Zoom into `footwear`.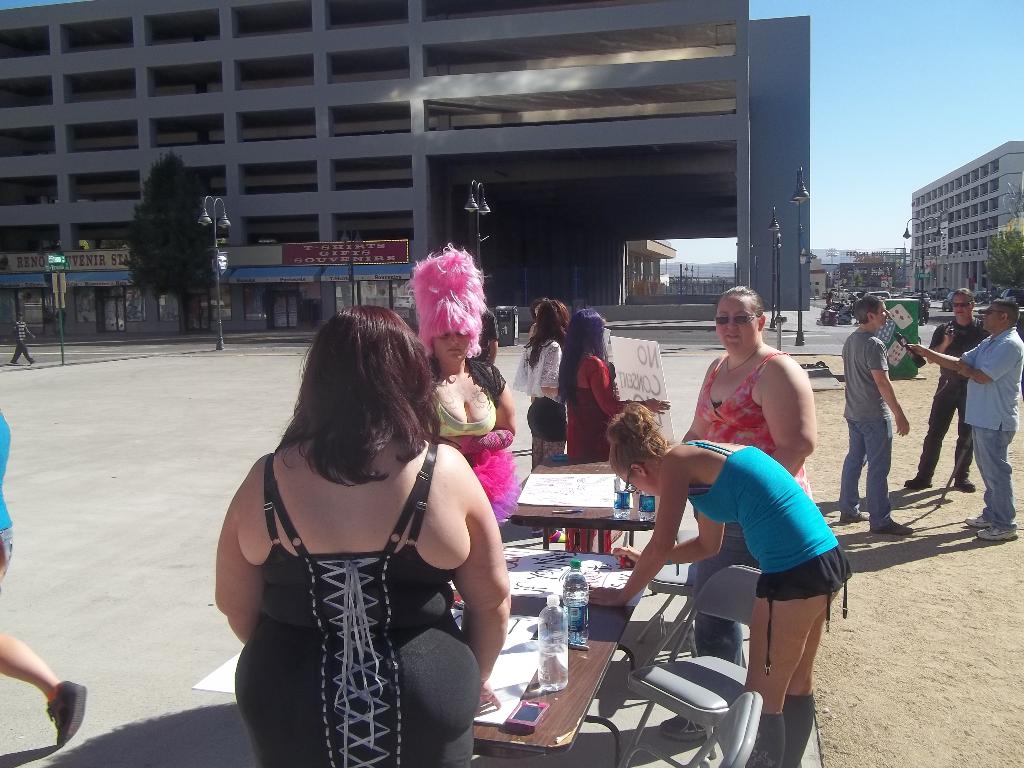
Zoom target: l=980, t=526, r=1020, b=541.
